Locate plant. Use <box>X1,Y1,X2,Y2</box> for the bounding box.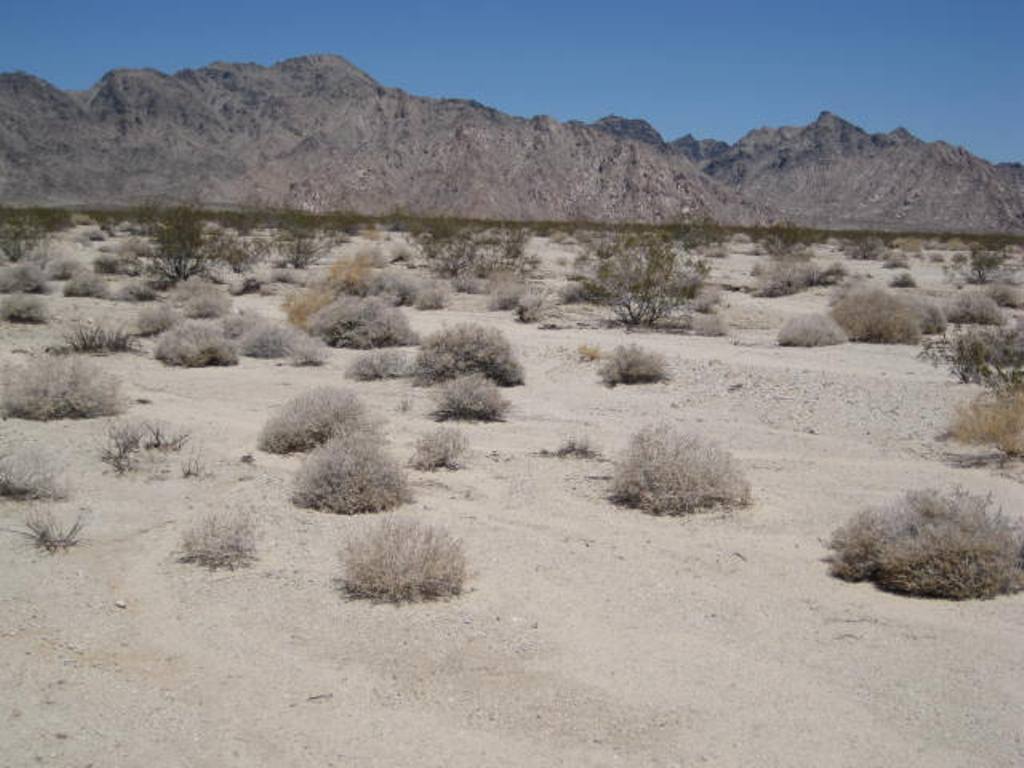
<box>343,348,404,382</box>.
